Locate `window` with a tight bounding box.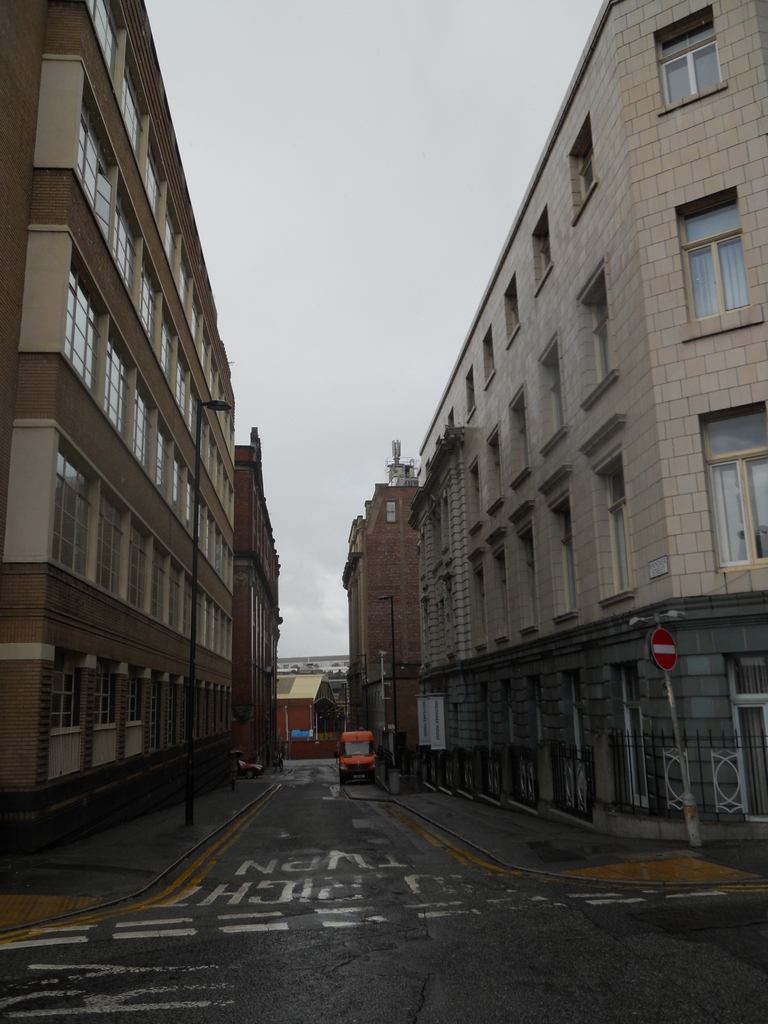
box(52, 650, 196, 727).
